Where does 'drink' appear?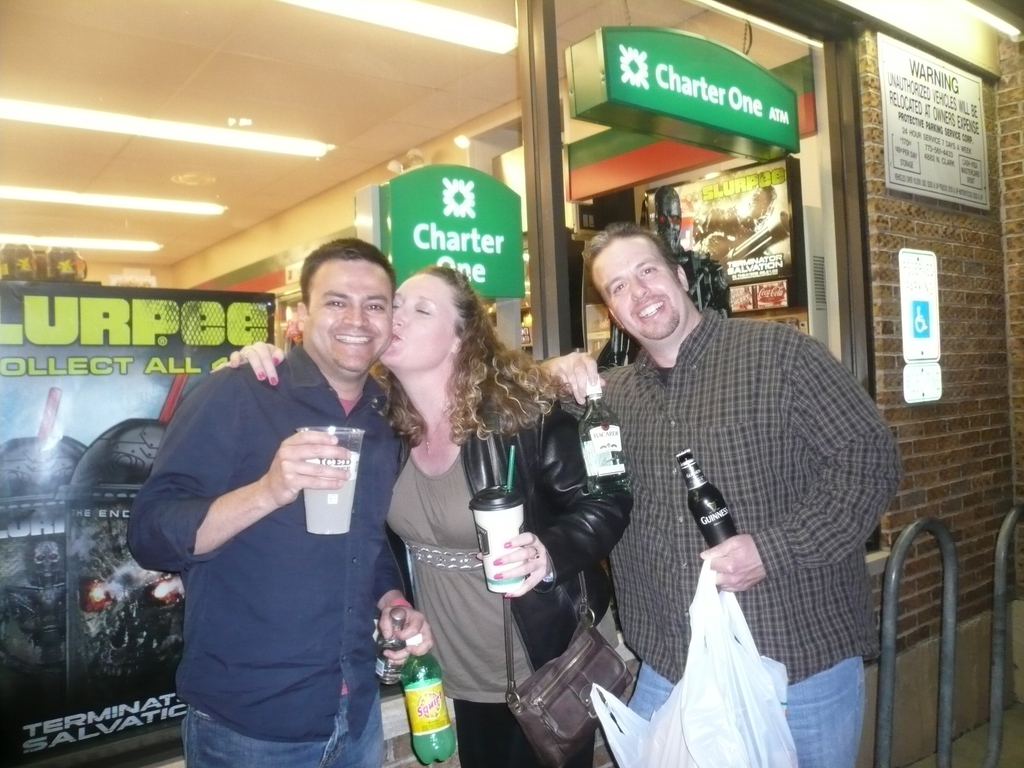
Appears at (left=299, top=426, right=365, bottom=537).
